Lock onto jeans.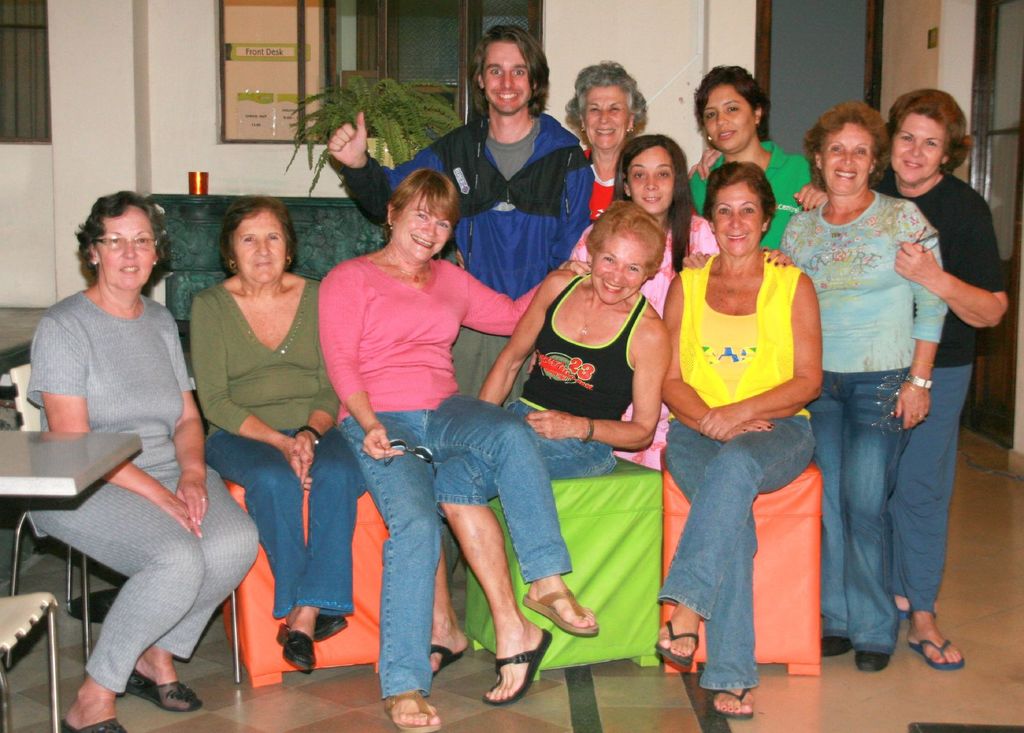
Locked: Rect(803, 372, 914, 653).
